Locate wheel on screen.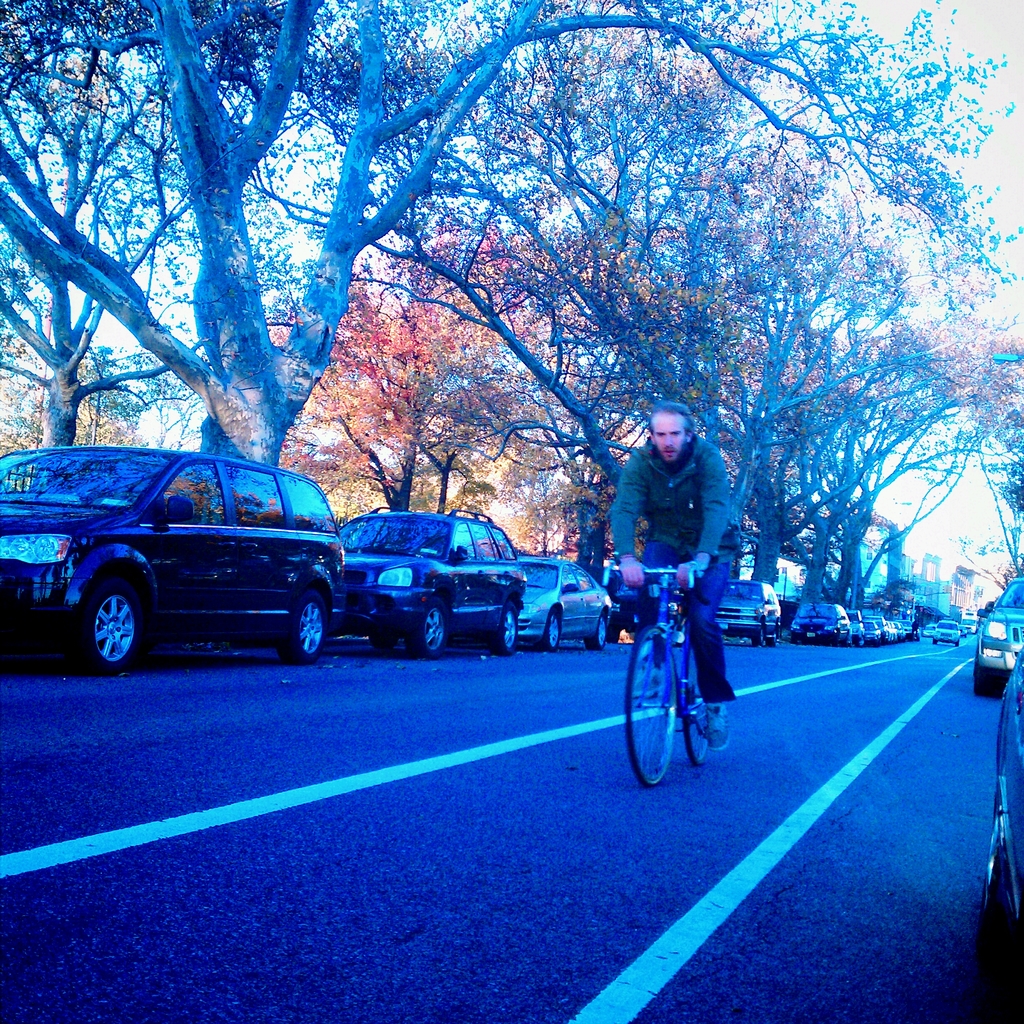
On screen at box(490, 607, 520, 652).
